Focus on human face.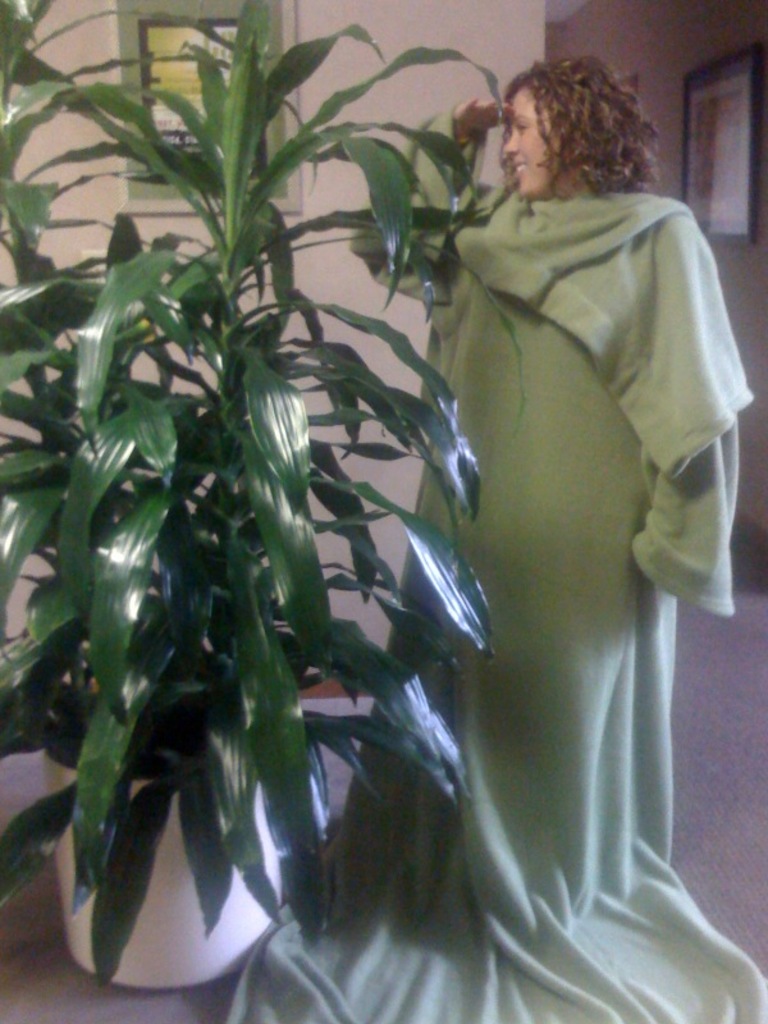
Focused at <bbox>506, 93, 567, 200</bbox>.
